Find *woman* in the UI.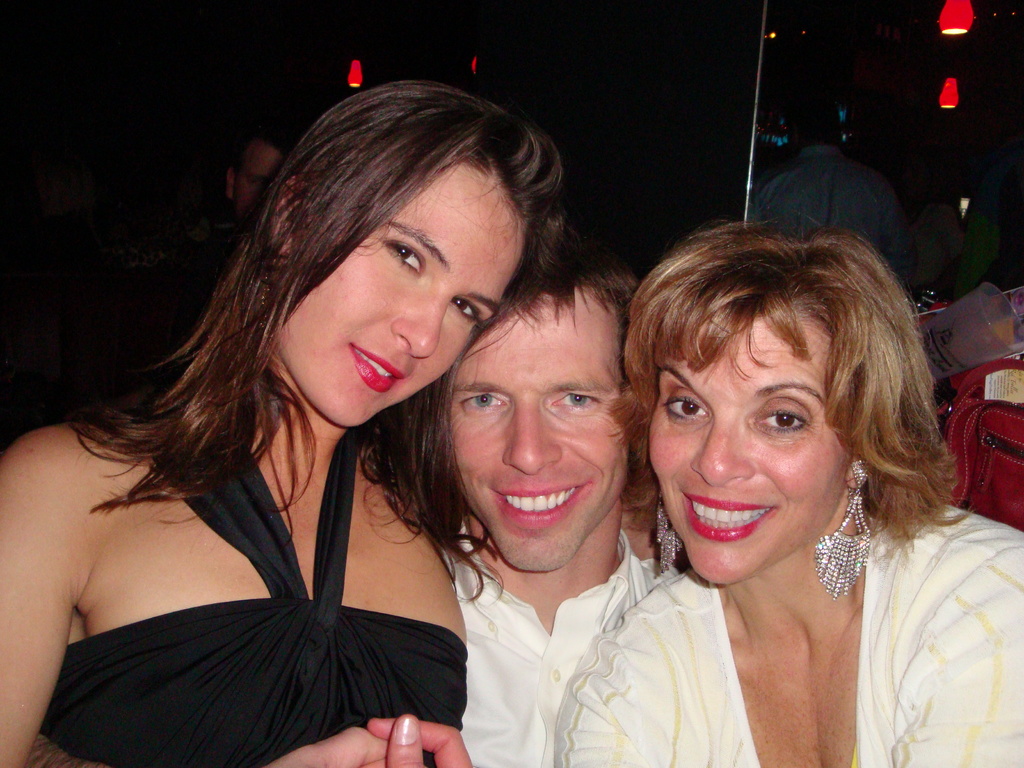
UI element at 557/200/996/764.
